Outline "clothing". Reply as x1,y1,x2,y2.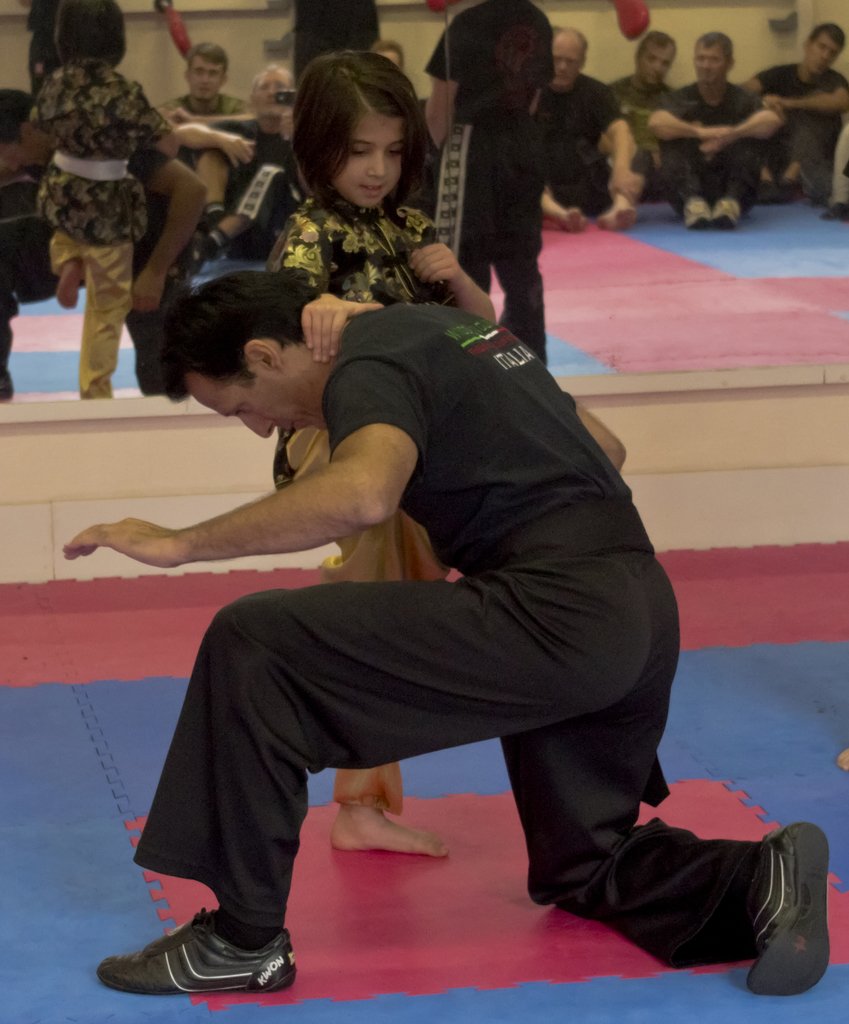
614,75,684,171.
